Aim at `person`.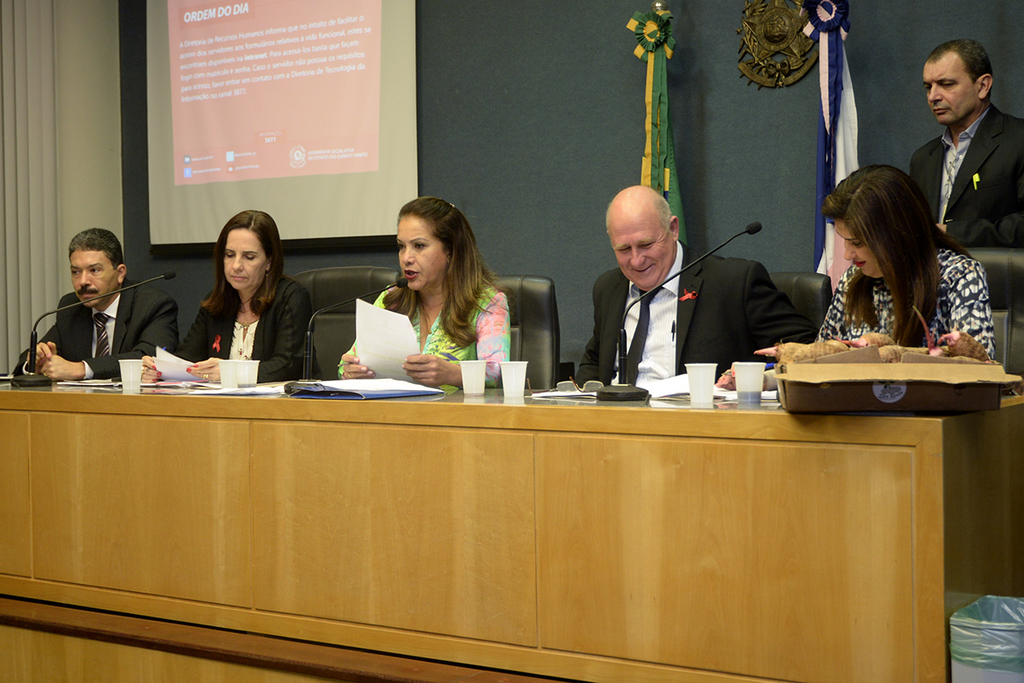
Aimed at 29 219 151 396.
